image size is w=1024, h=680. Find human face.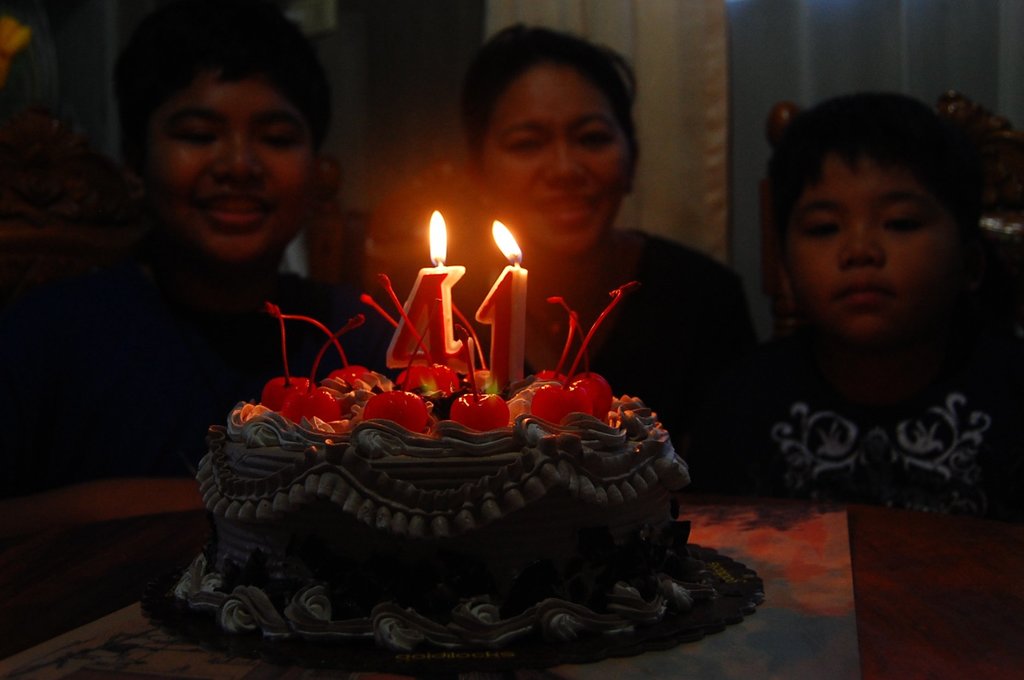
<region>783, 150, 964, 346</region>.
